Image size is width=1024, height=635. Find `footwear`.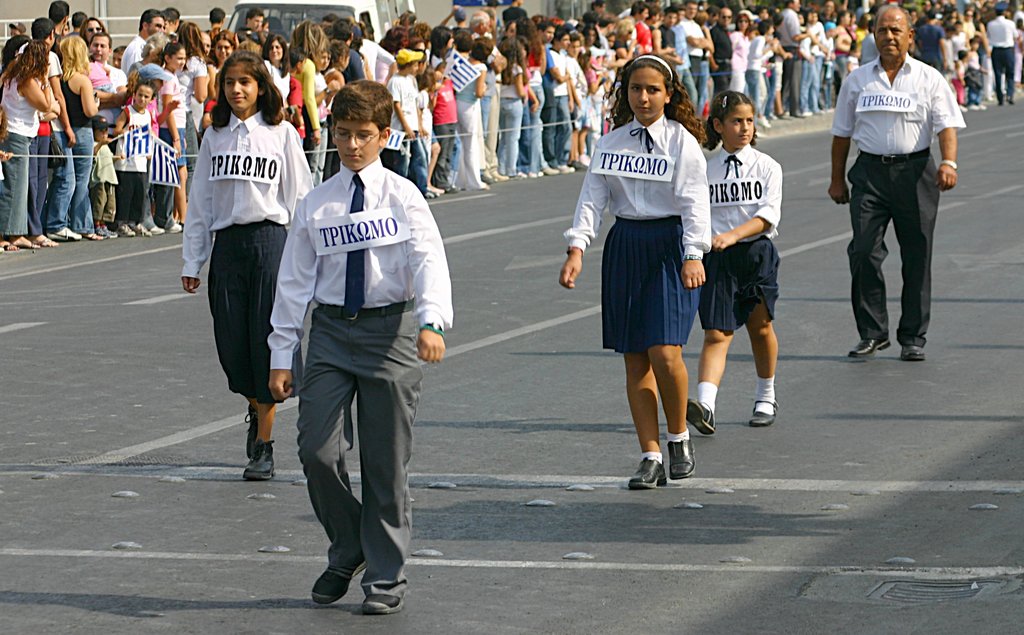
<region>752, 398, 780, 428</region>.
